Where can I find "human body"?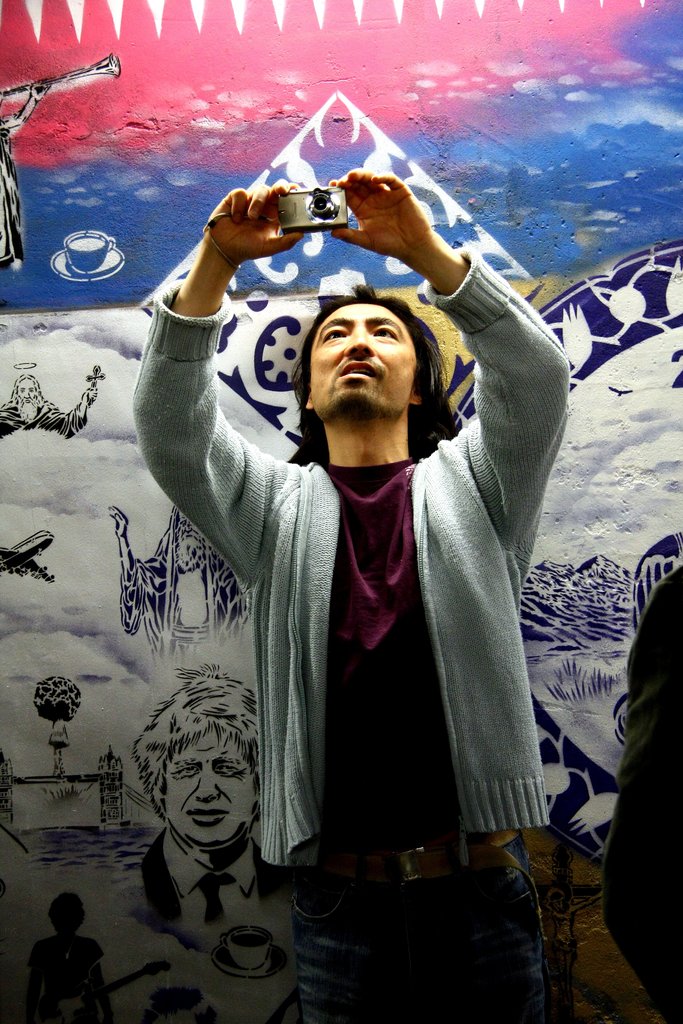
You can find it at {"x1": 128, "y1": 158, "x2": 577, "y2": 1023}.
